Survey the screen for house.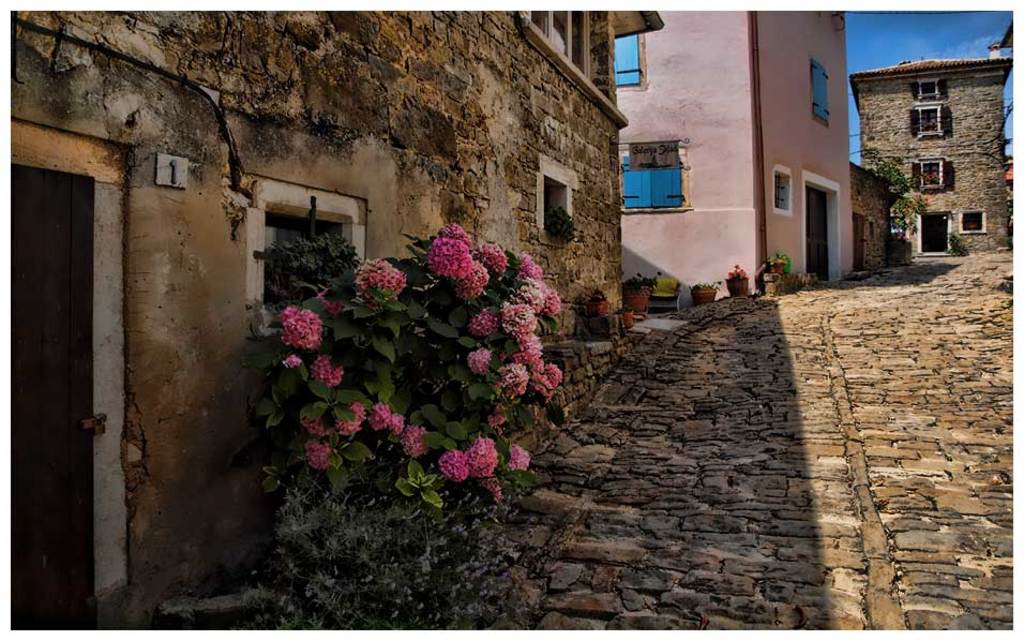
Survey found: 614 4 856 312.
